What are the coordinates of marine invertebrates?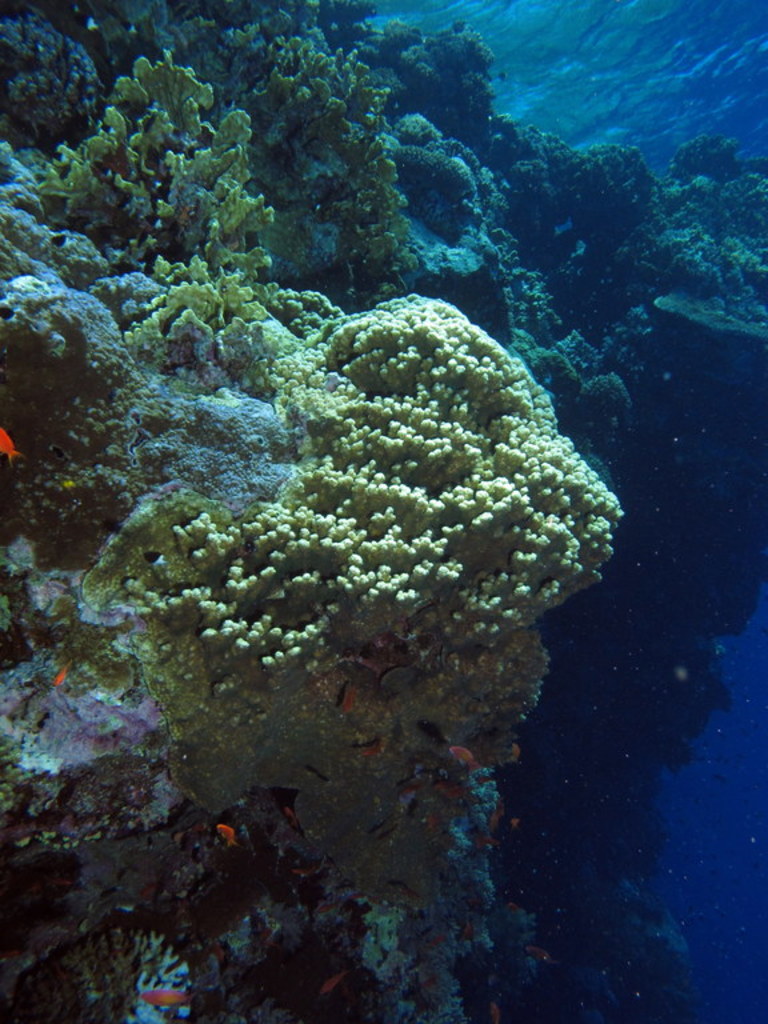
box(20, 44, 353, 409).
